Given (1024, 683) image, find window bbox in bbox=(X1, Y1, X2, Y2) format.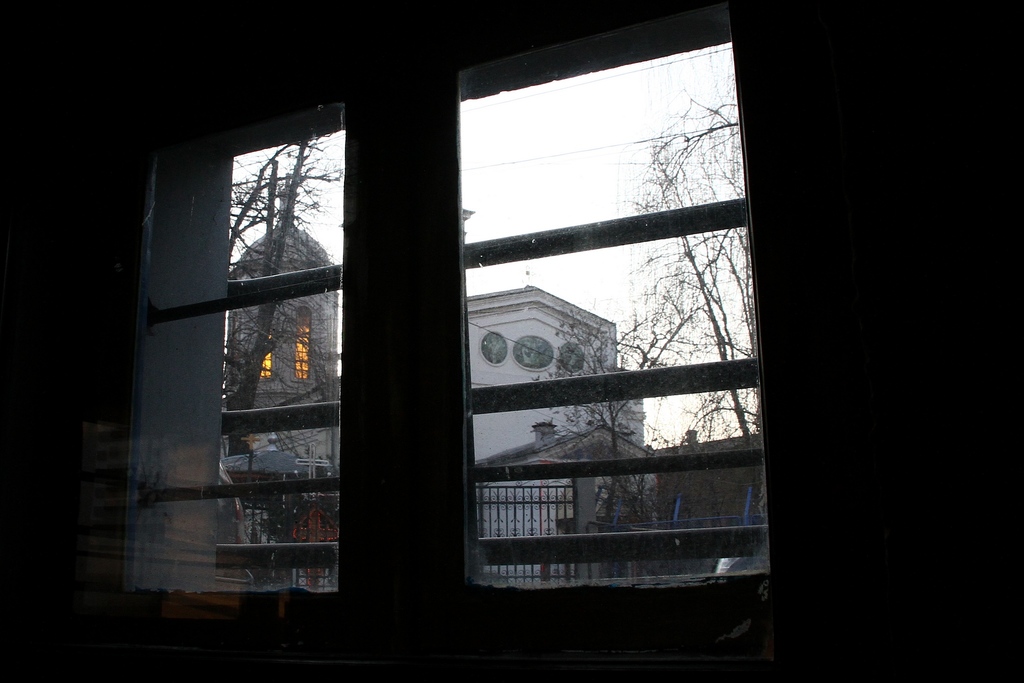
bbox=(257, 347, 272, 385).
